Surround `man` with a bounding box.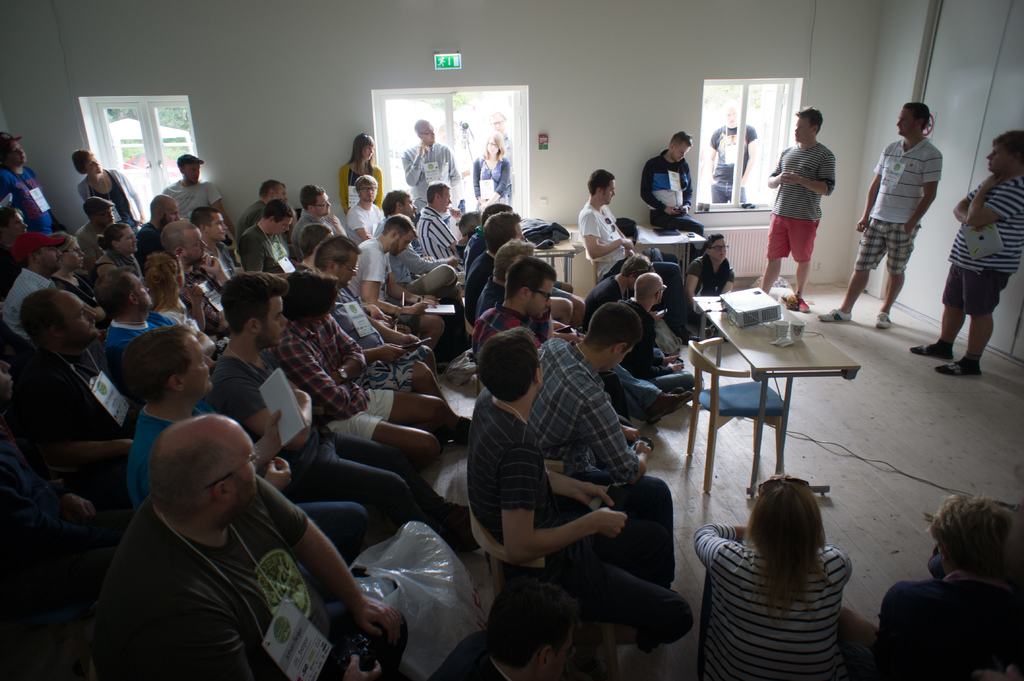
pyautogui.locateOnScreen(118, 325, 367, 566).
